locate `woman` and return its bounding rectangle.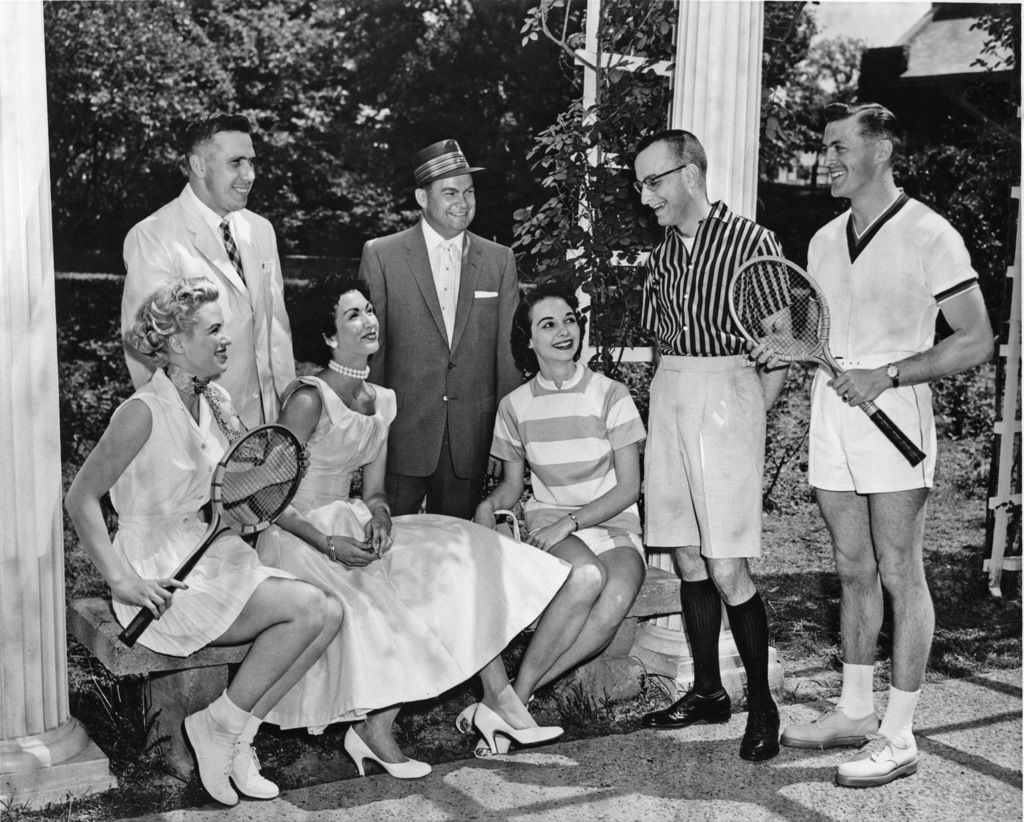
BBox(255, 280, 565, 778).
